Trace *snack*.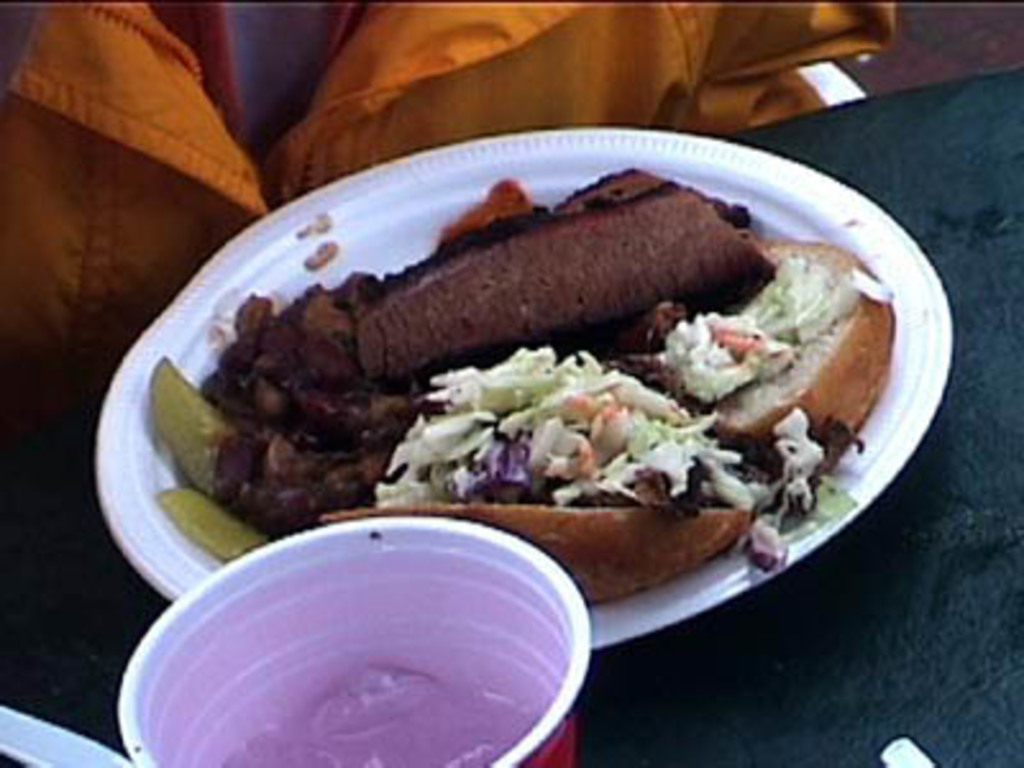
Traced to <region>622, 230, 893, 484</region>.
